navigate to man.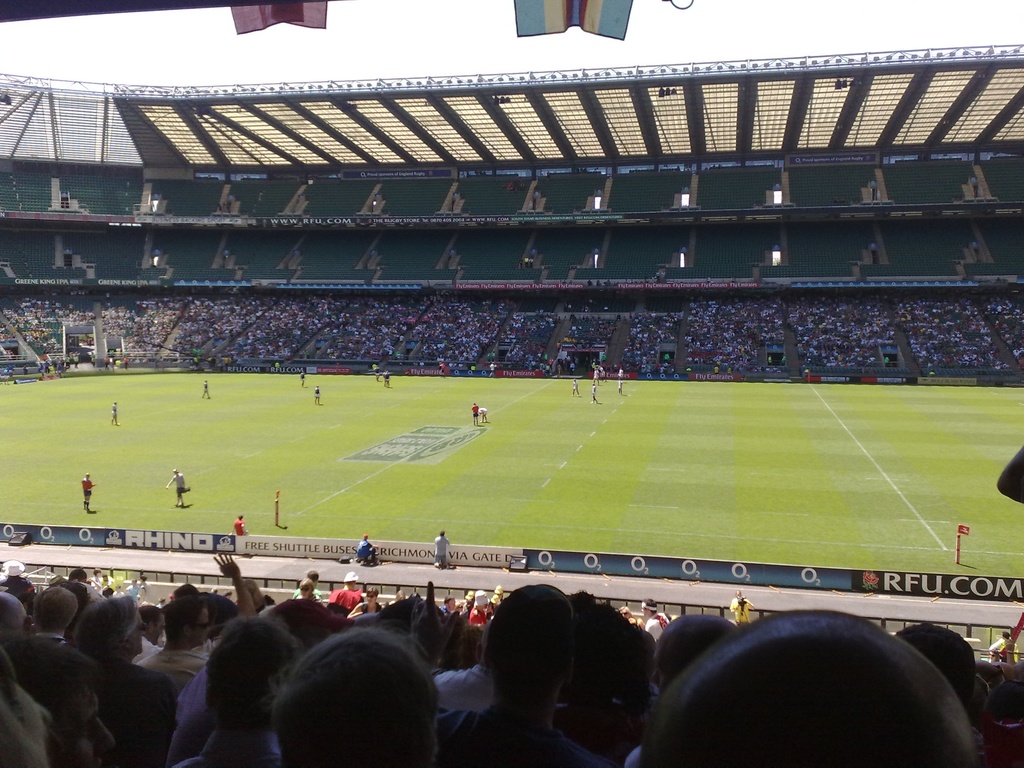
Navigation target: x1=136, y1=589, x2=218, y2=705.
